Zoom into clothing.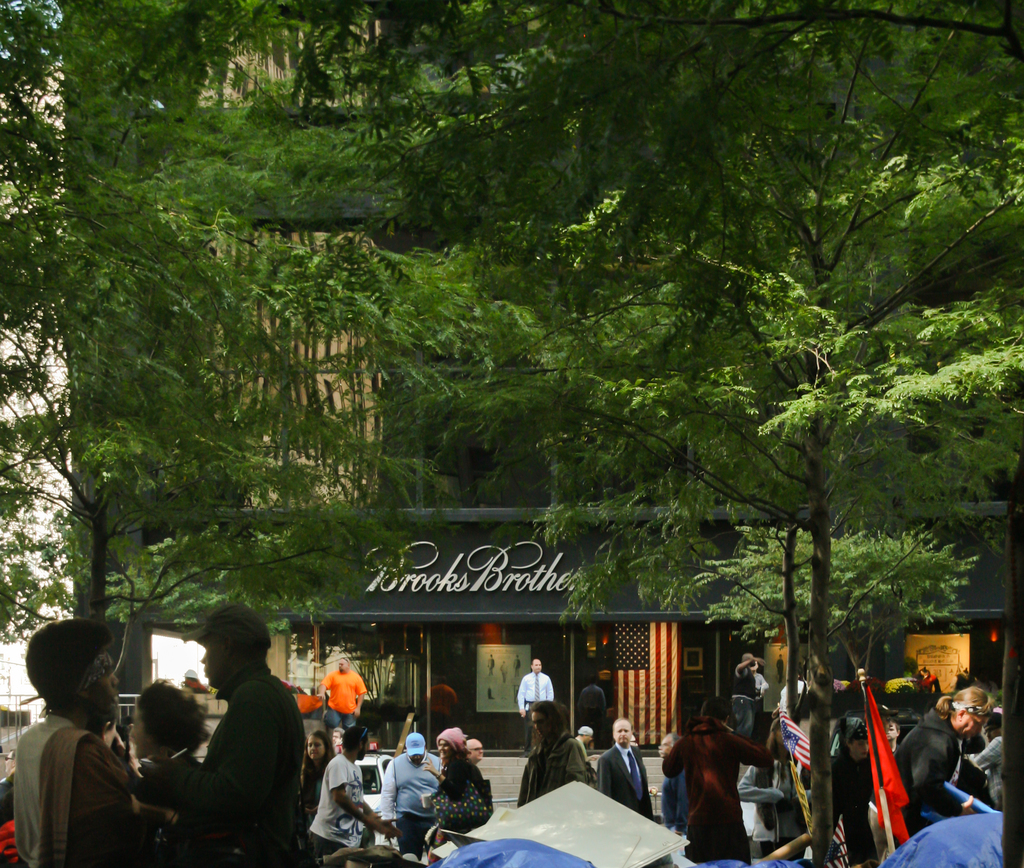
Zoom target: 729 663 754 735.
